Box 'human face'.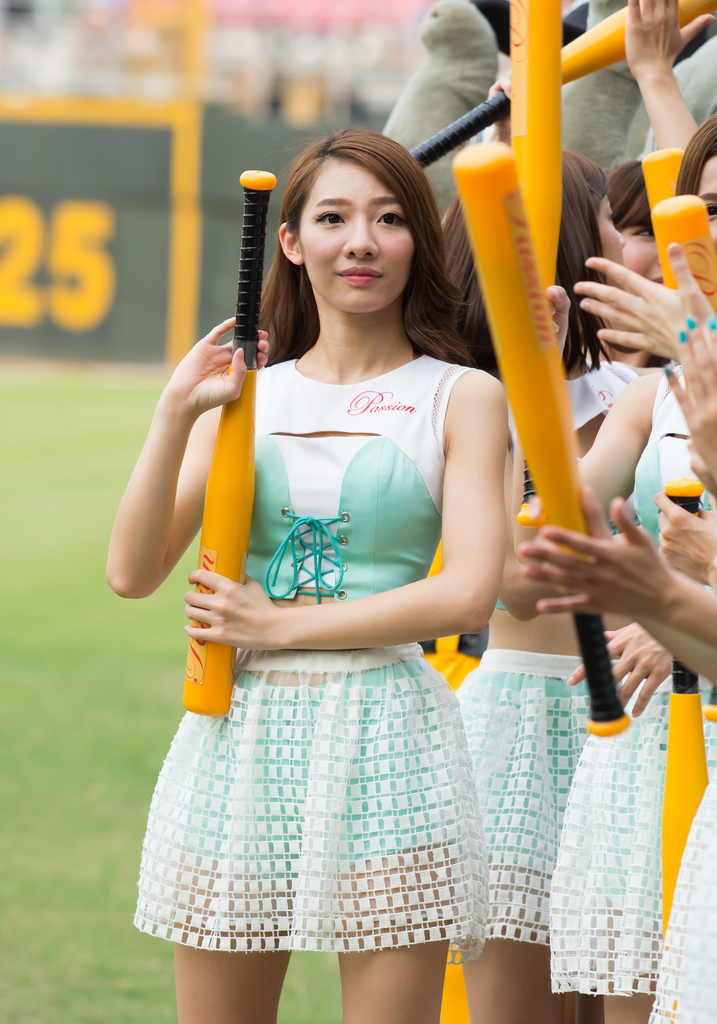
[x1=695, y1=153, x2=716, y2=245].
